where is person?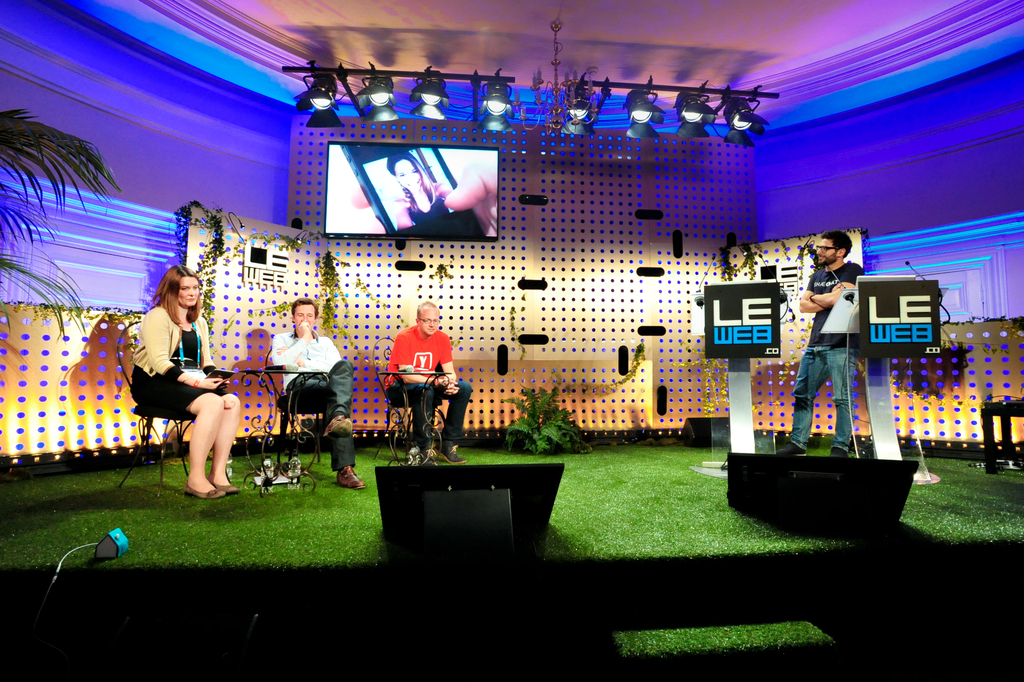
266 300 365 494.
